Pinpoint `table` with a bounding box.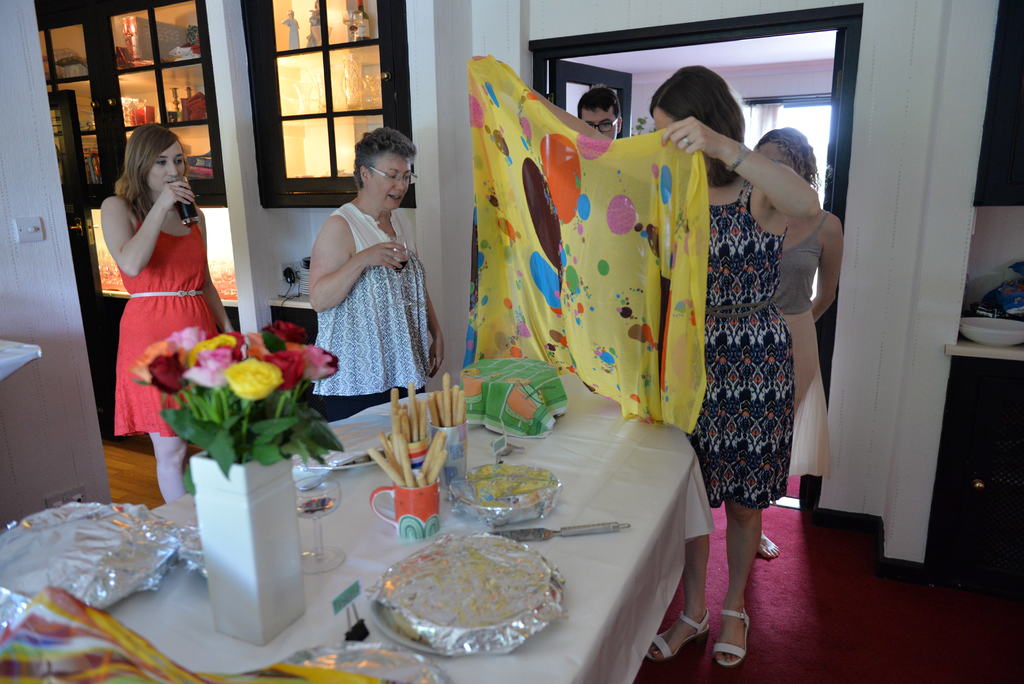
pyautogui.locateOnScreen(118, 375, 705, 668).
